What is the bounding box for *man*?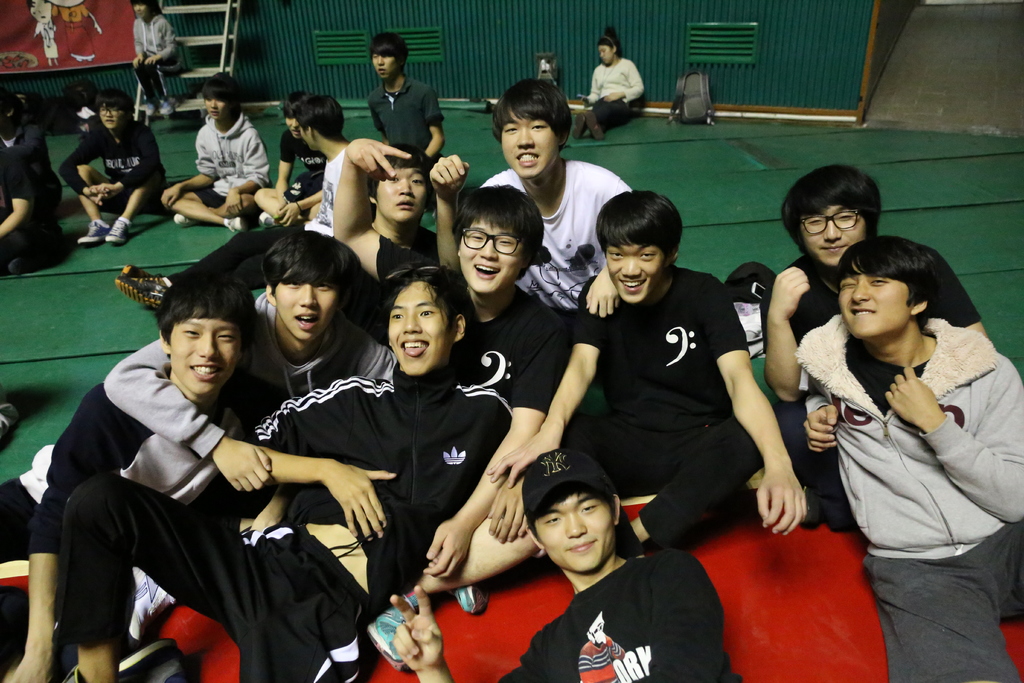
BBox(363, 31, 448, 177).
